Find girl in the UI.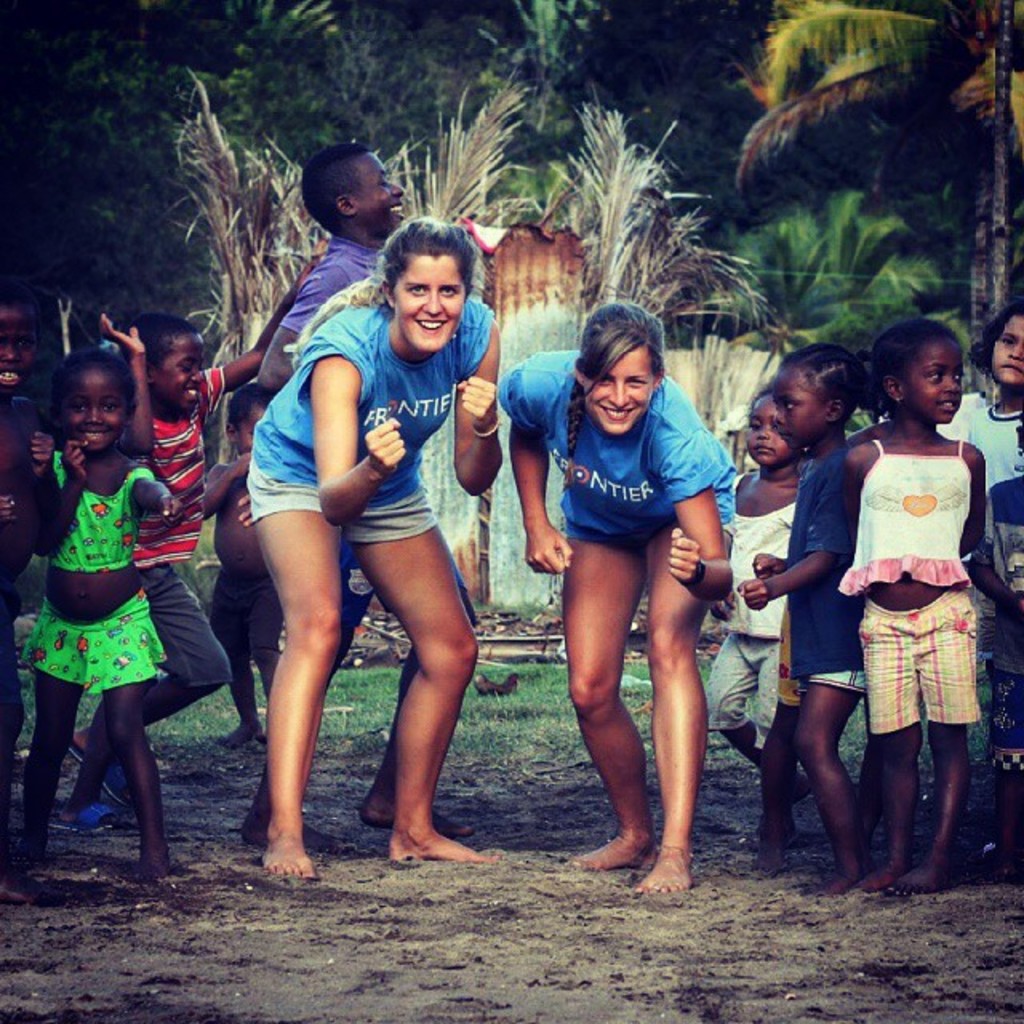
UI element at [left=738, top=341, right=867, bottom=896].
